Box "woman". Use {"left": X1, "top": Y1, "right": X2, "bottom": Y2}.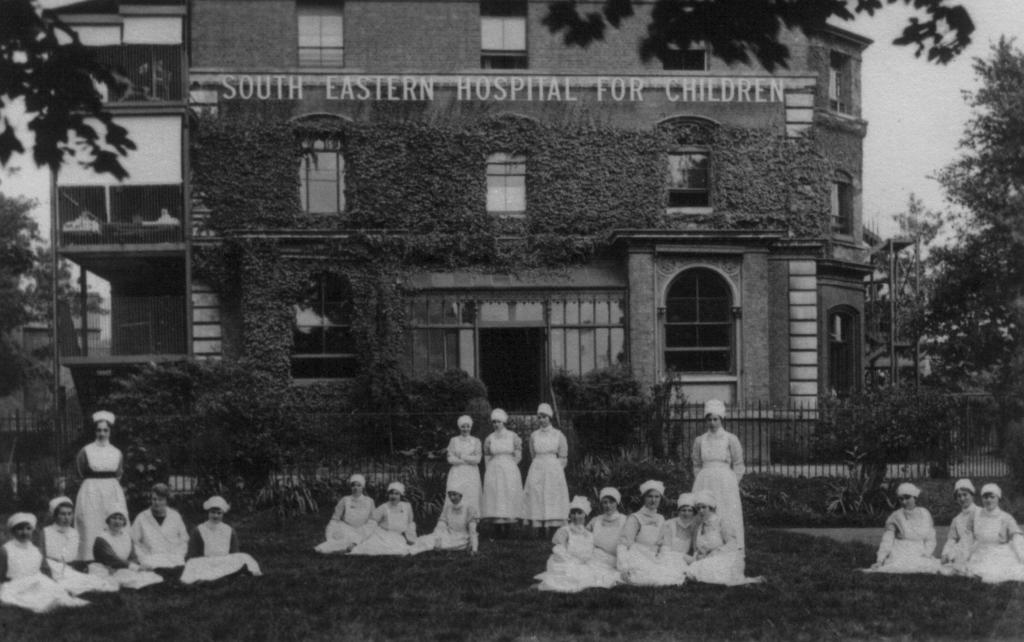
{"left": 679, "top": 503, "right": 767, "bottom": 587}.
